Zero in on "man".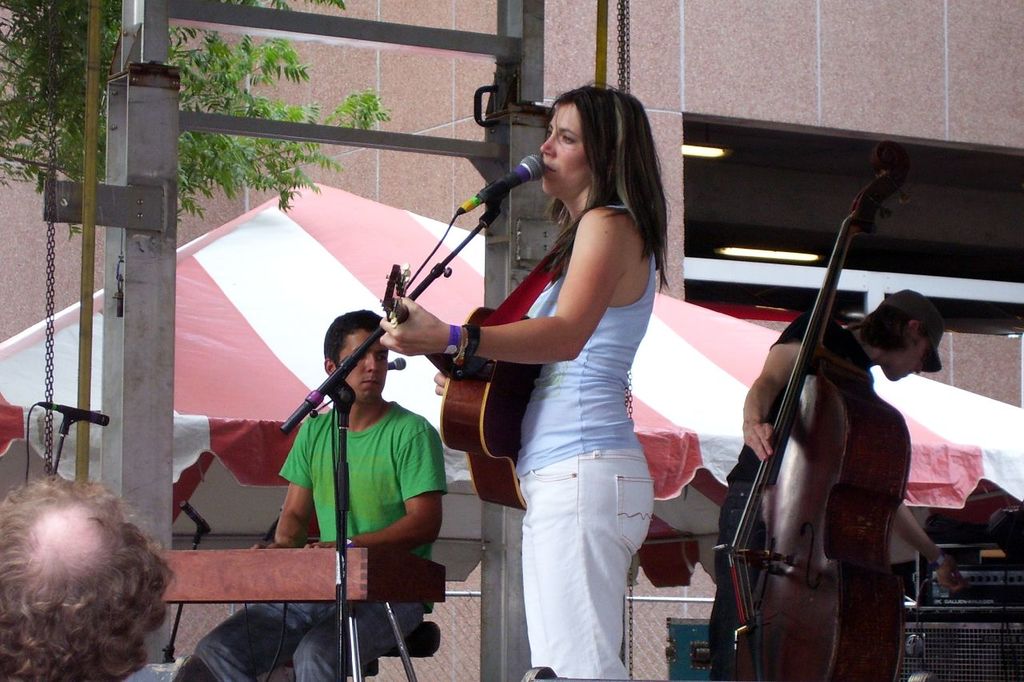
Zeroed in: rect(0, 467, 176, 681).
